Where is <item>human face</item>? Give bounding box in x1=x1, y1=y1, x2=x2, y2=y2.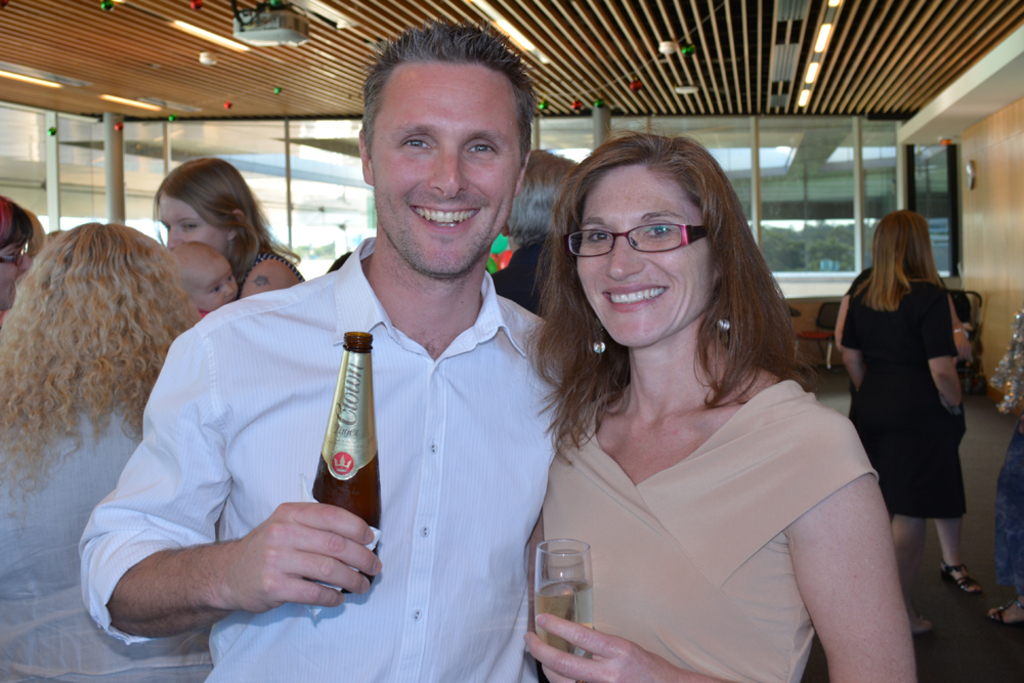
x1=369, y1=60, x2=520, y2=278.
